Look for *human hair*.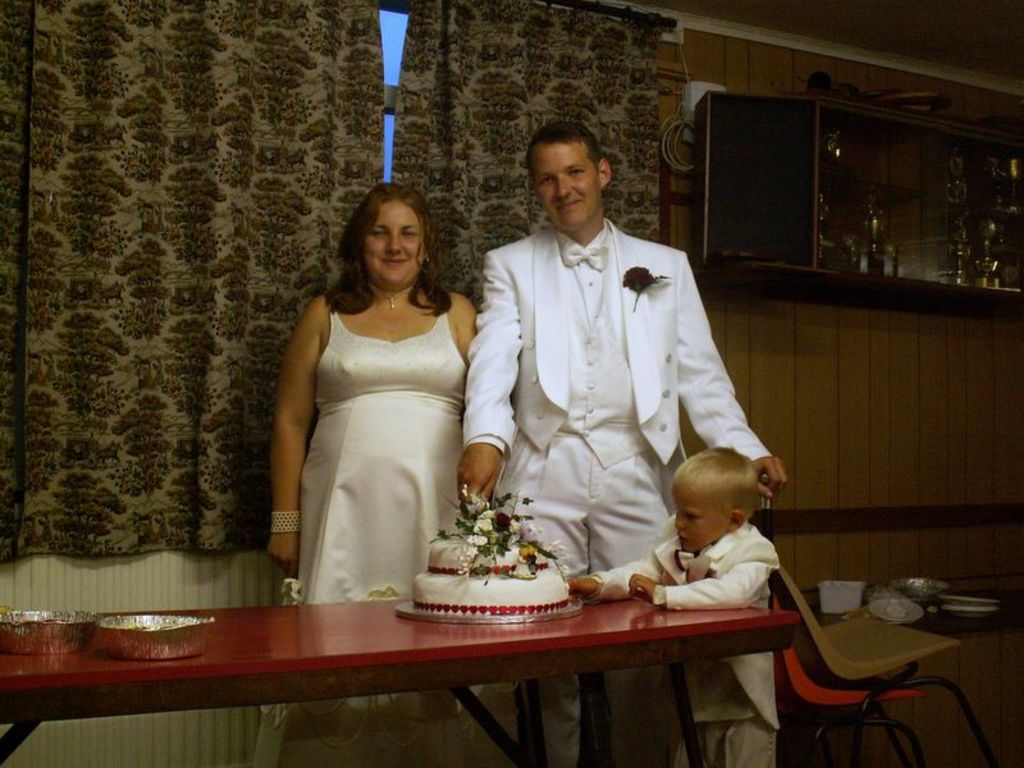
Found: Rect(332, 186, 429, 302).
